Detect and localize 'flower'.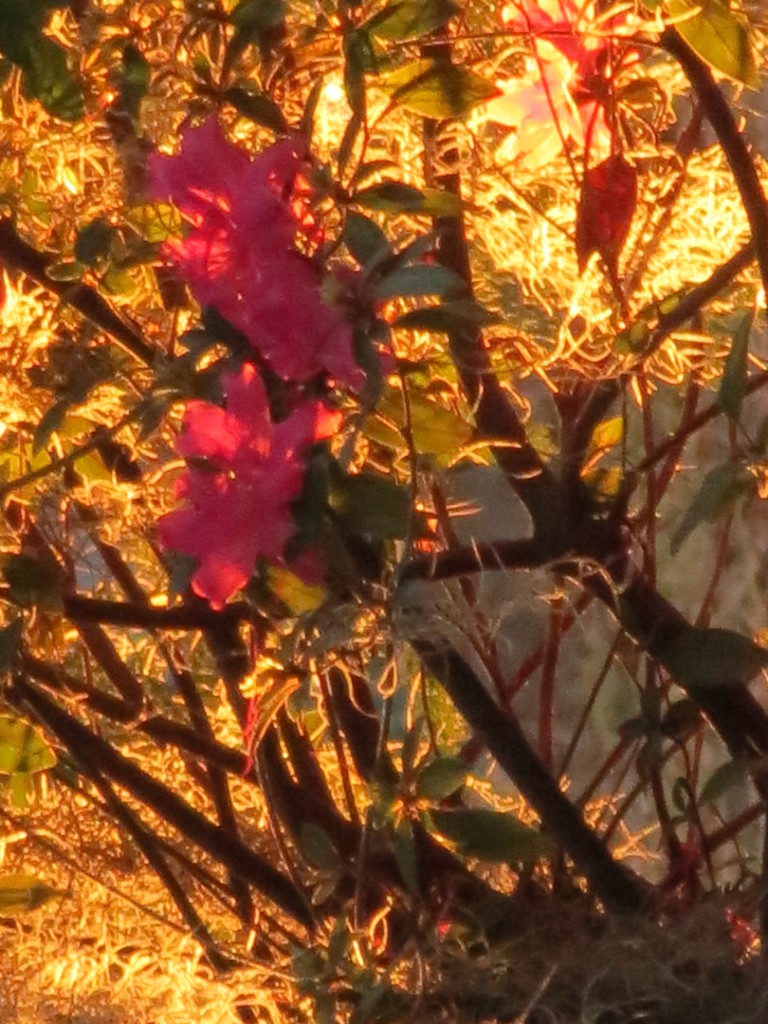
Localized at Rect(150, 360, 343, 620).
